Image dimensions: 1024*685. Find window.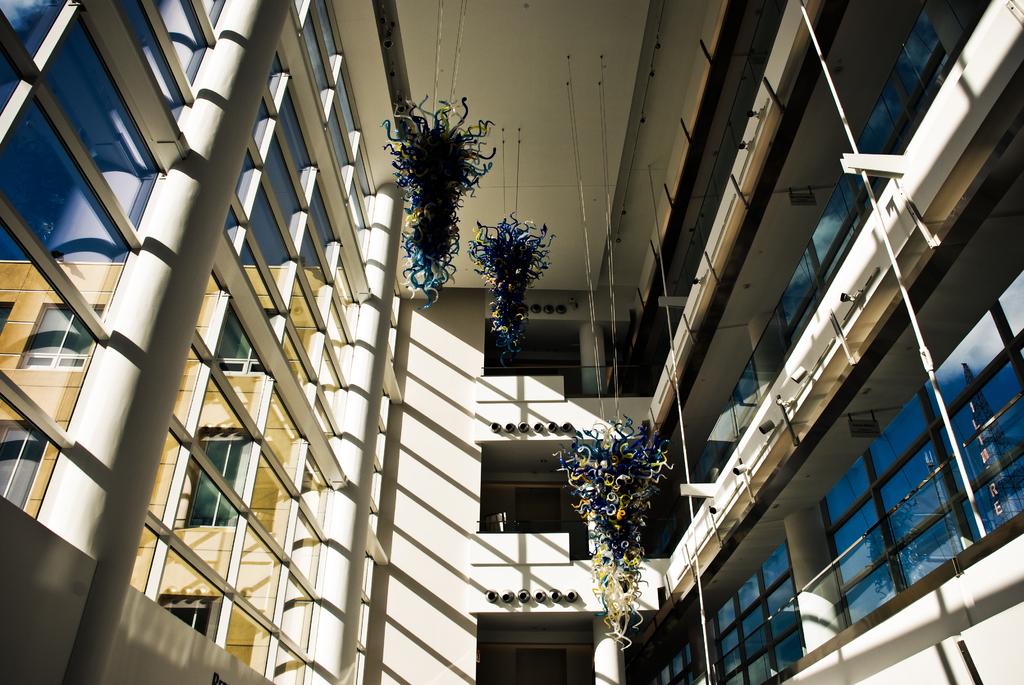
rect(344, 125, 385, 276).
